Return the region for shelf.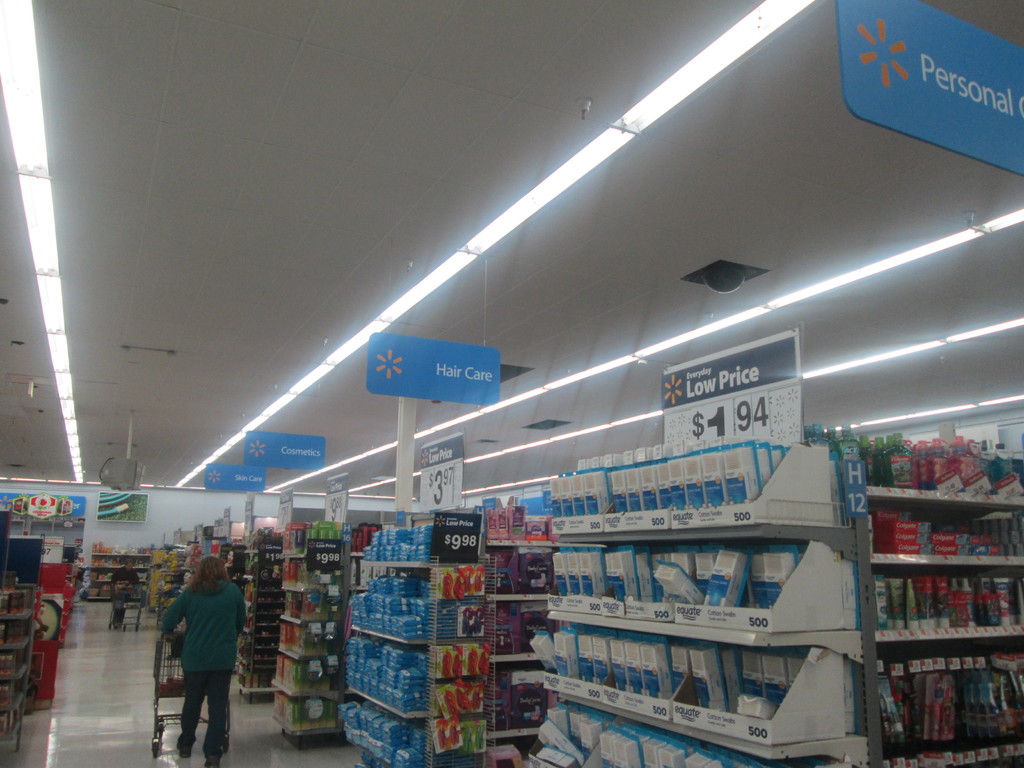
rect(0, 582, 33, 755).
